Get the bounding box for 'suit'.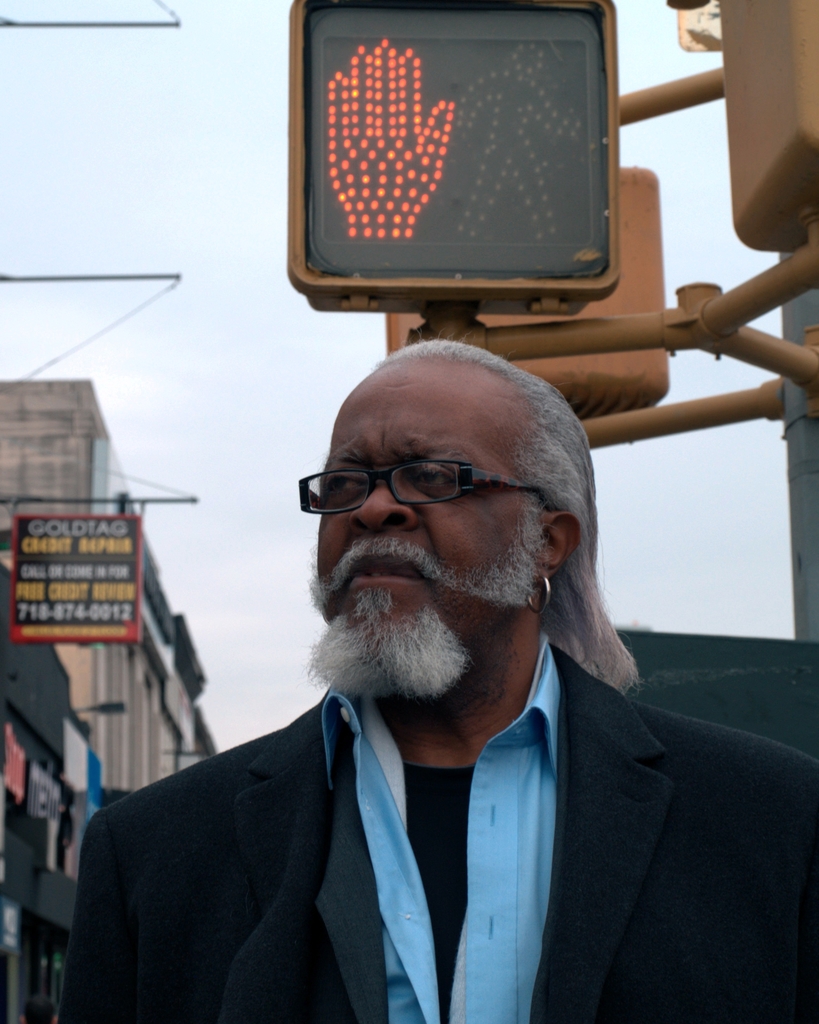
bbox(66, 554, 816, 1012).
